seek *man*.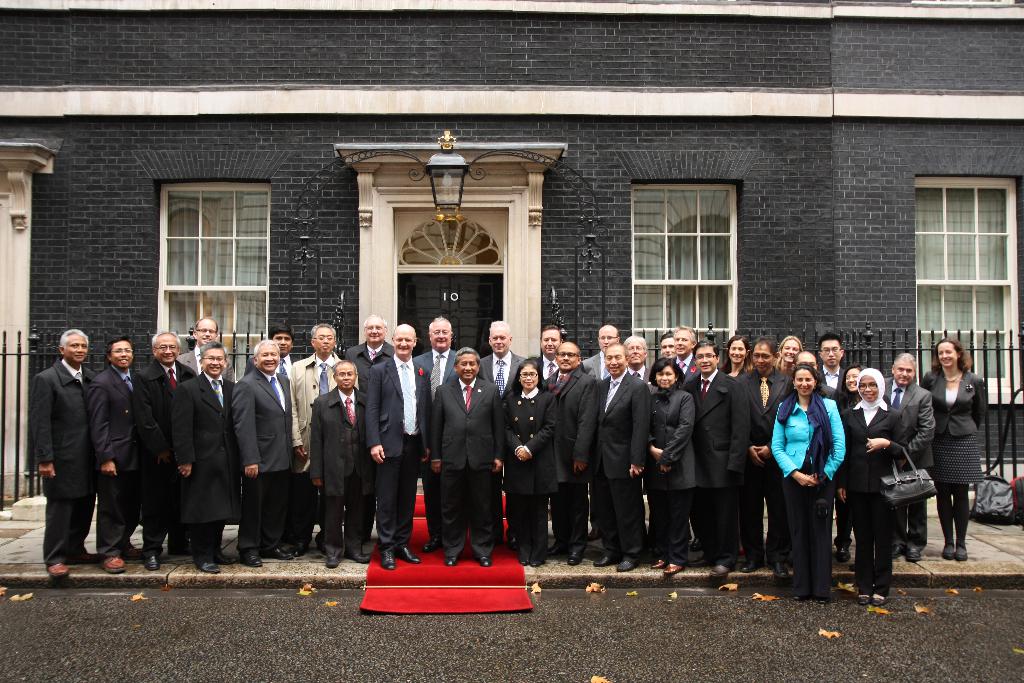
l=365, t=323, r=435, b=569.
